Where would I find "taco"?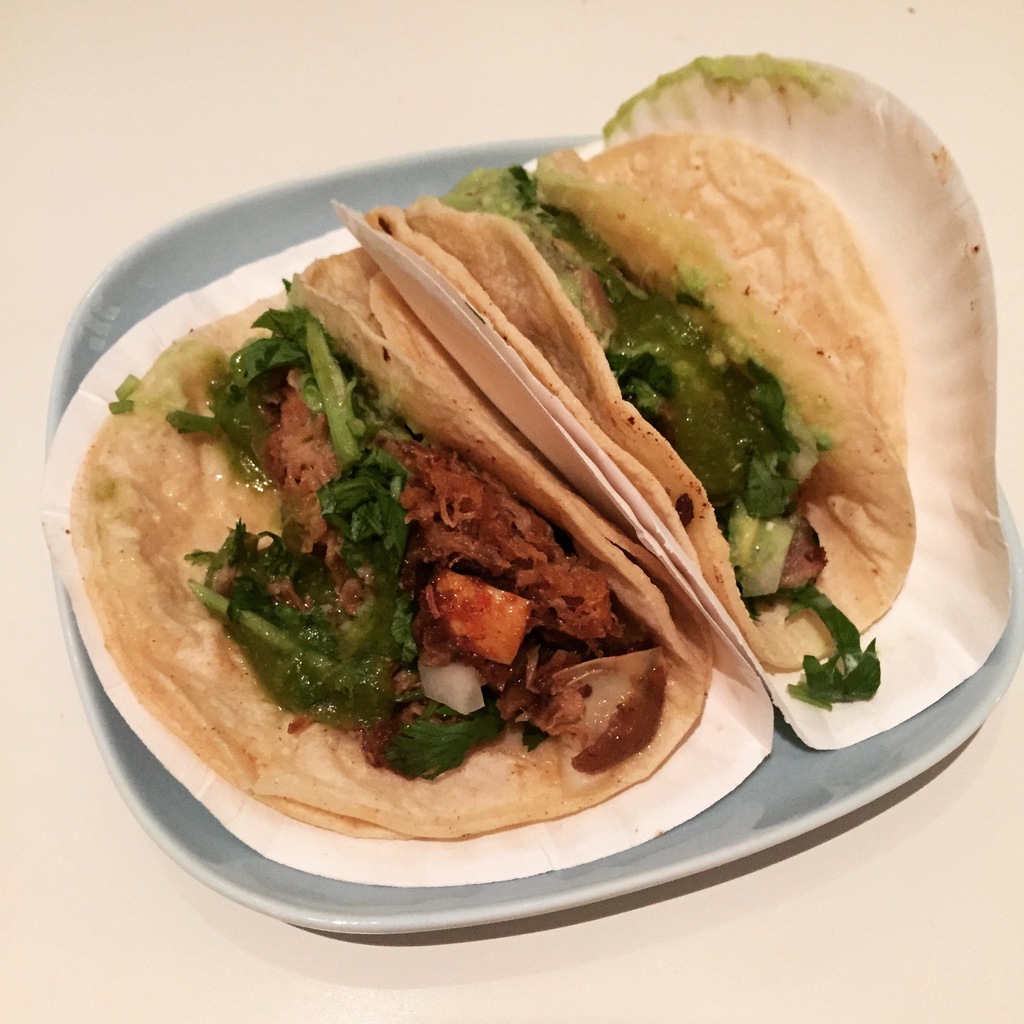
At [left=68, top=248, right=712, bottom=840].
